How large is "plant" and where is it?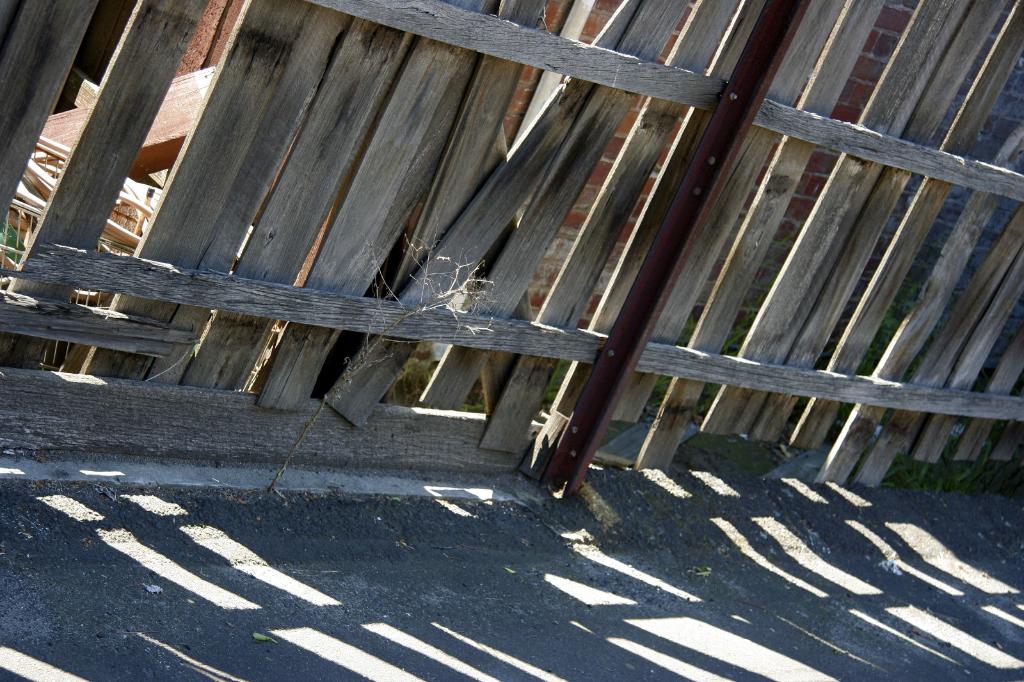
Bounding box: <bbox>262, 208, 496, 509</bbox>.
